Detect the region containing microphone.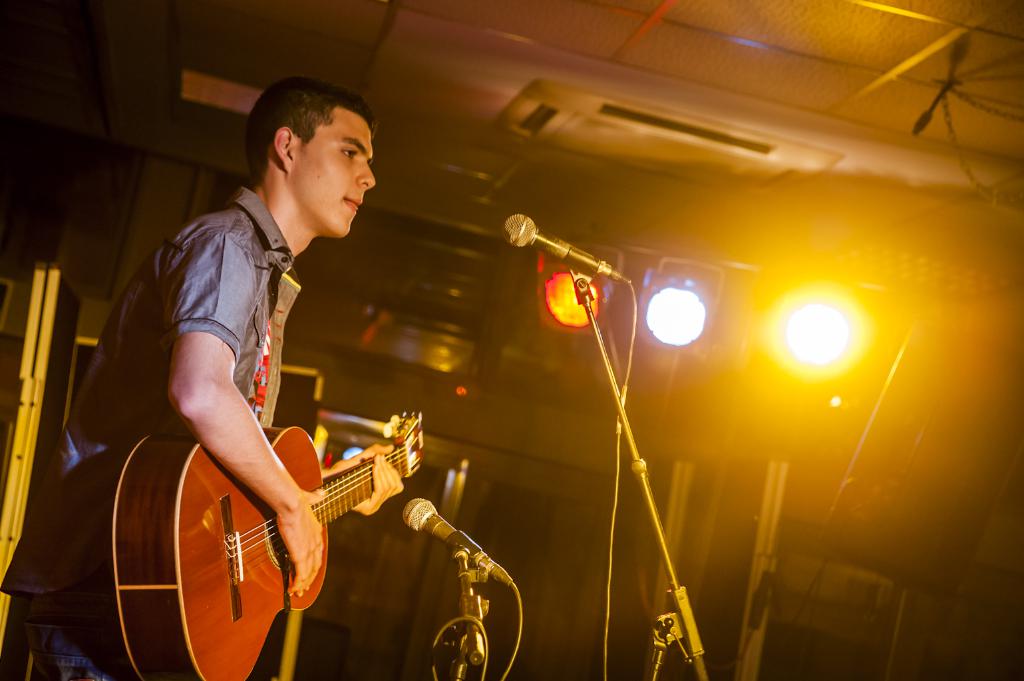
504:211:633:285.
